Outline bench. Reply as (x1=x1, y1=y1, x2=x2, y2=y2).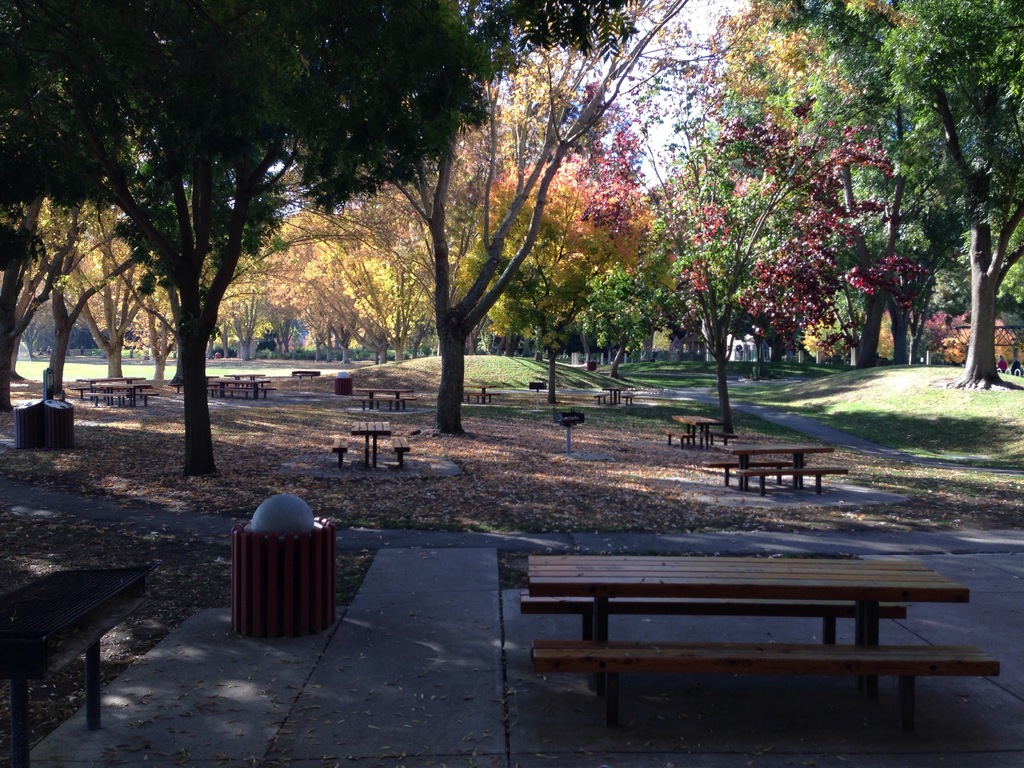
(x1=225, y1=371, x2=264, y2=383).
